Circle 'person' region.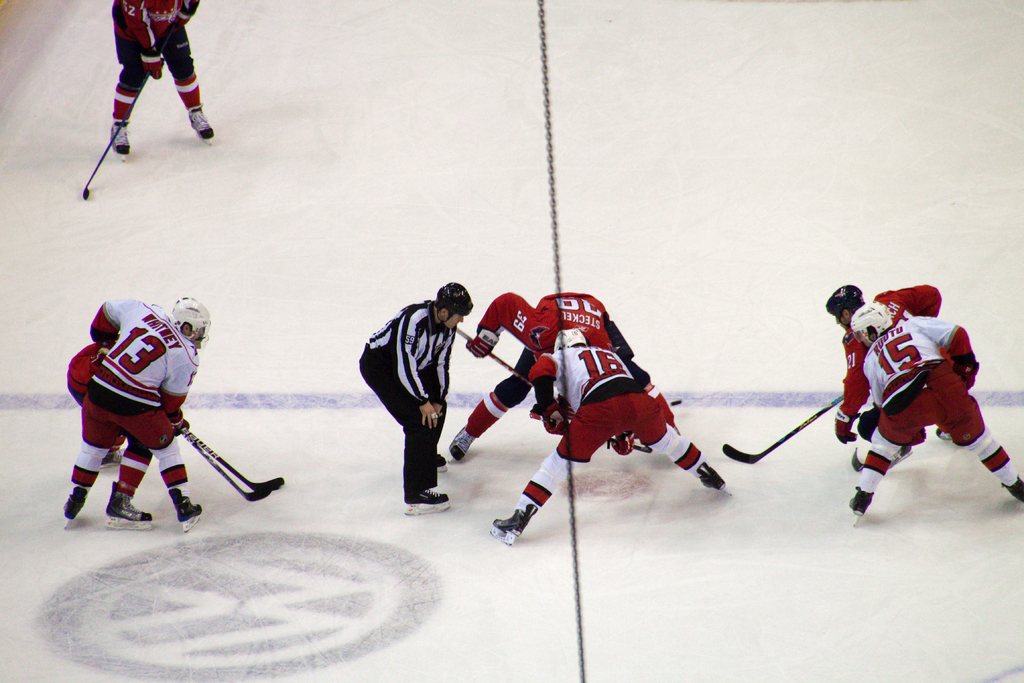
Region: 483/317/726/550.
